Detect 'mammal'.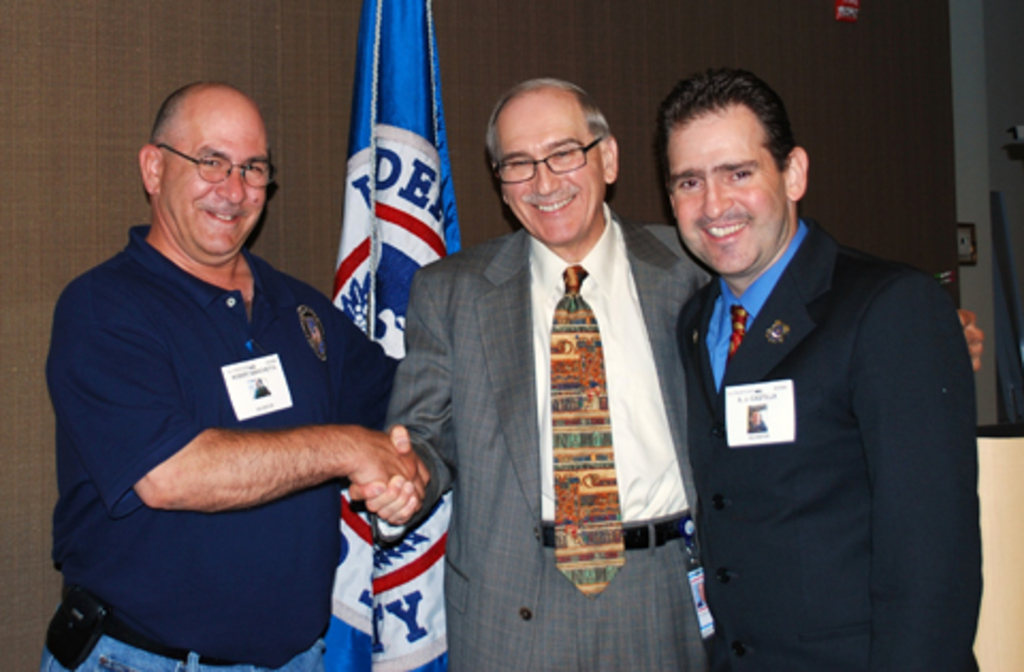
Detected at x1=653, y1=66, x2=981, y2=670.
